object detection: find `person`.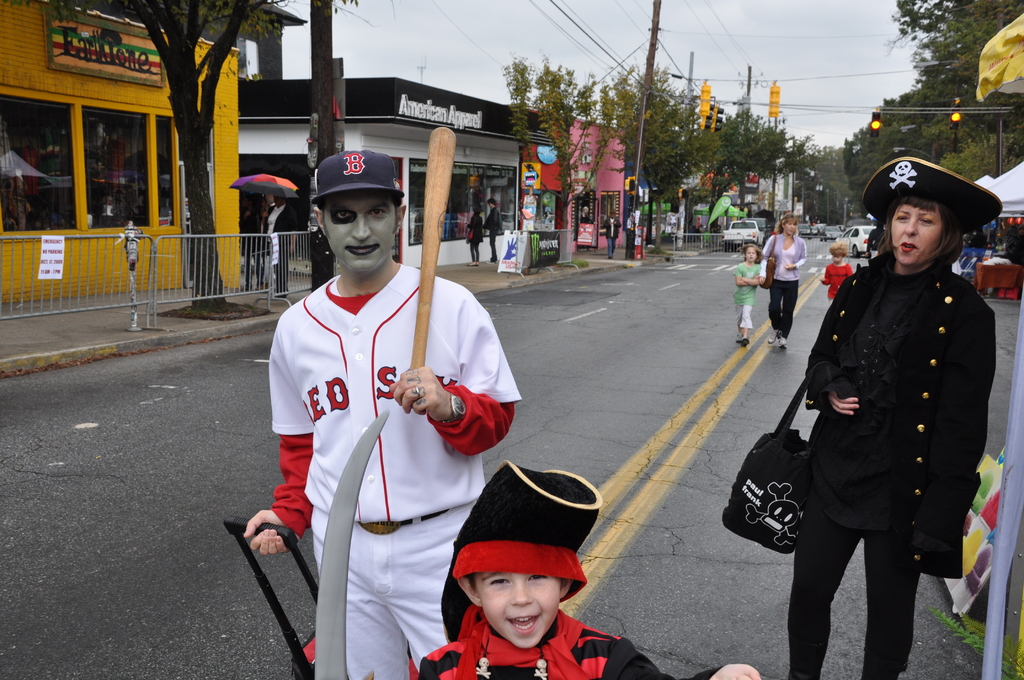
824, 243, 853, 299.
